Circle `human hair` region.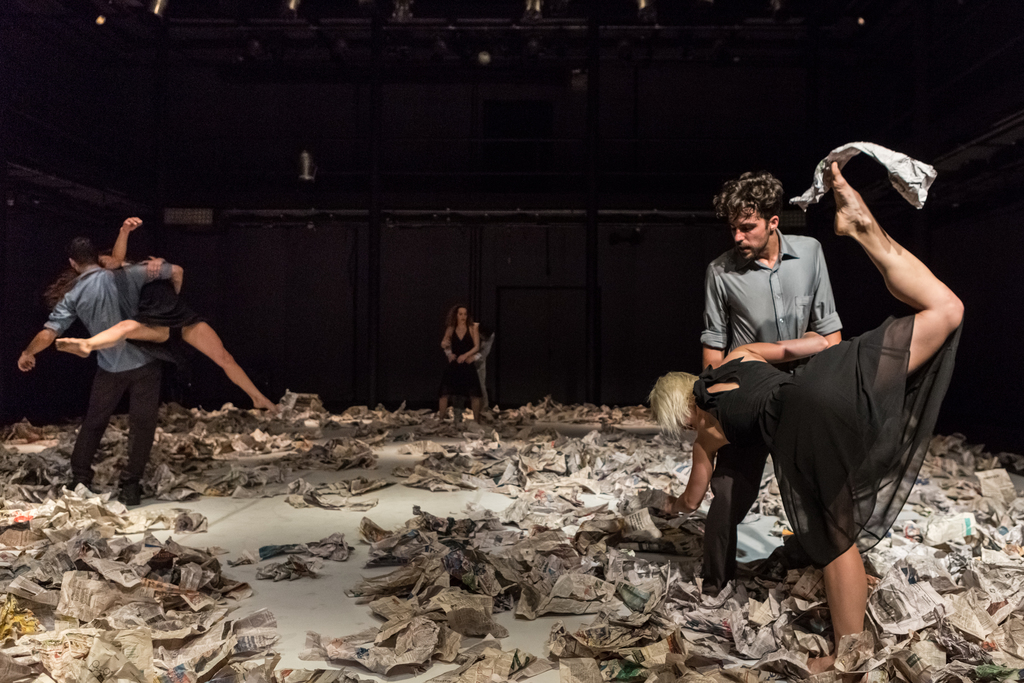
Region: x1=70 y1=236 x2=104 y2=268.
